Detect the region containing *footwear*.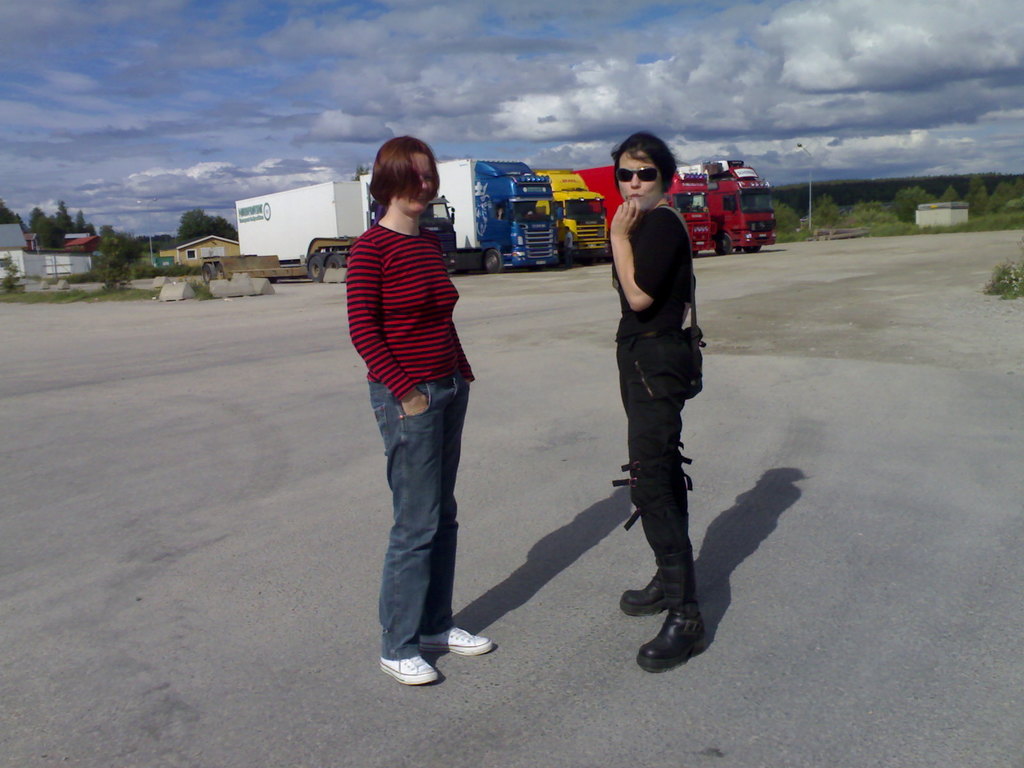
<bbox>417, 623, 501, 666</bbox>.
